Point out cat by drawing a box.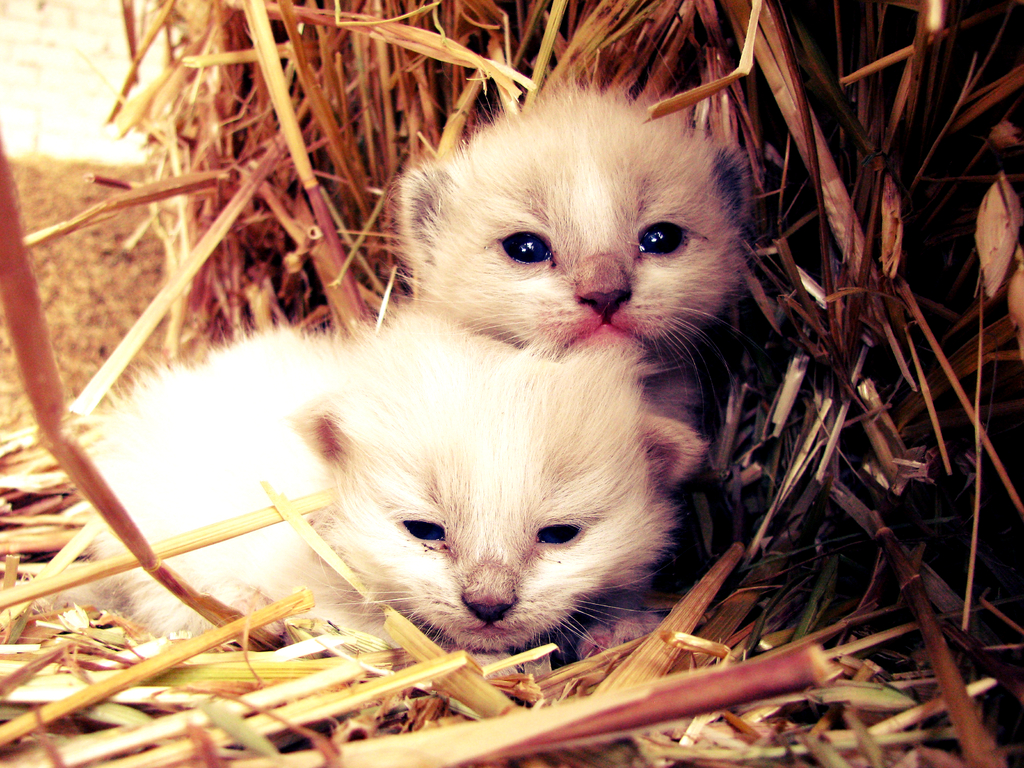
left=385, top=89, right=751, bottom=430.
